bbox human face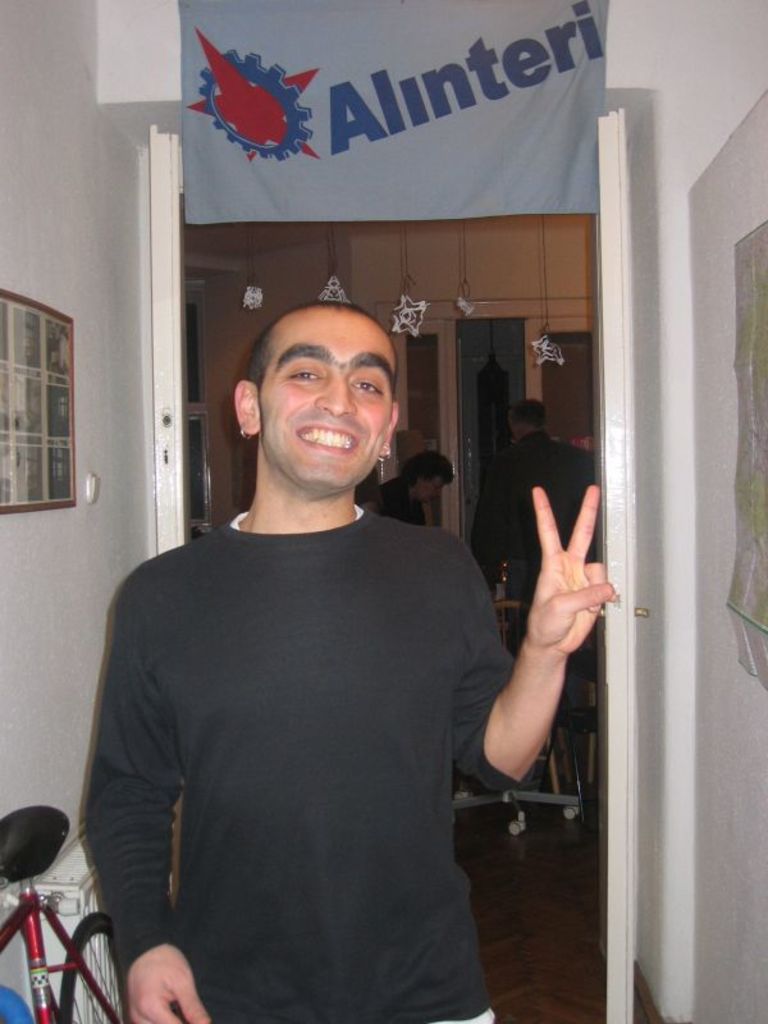
(261, 300, 407, 490)
